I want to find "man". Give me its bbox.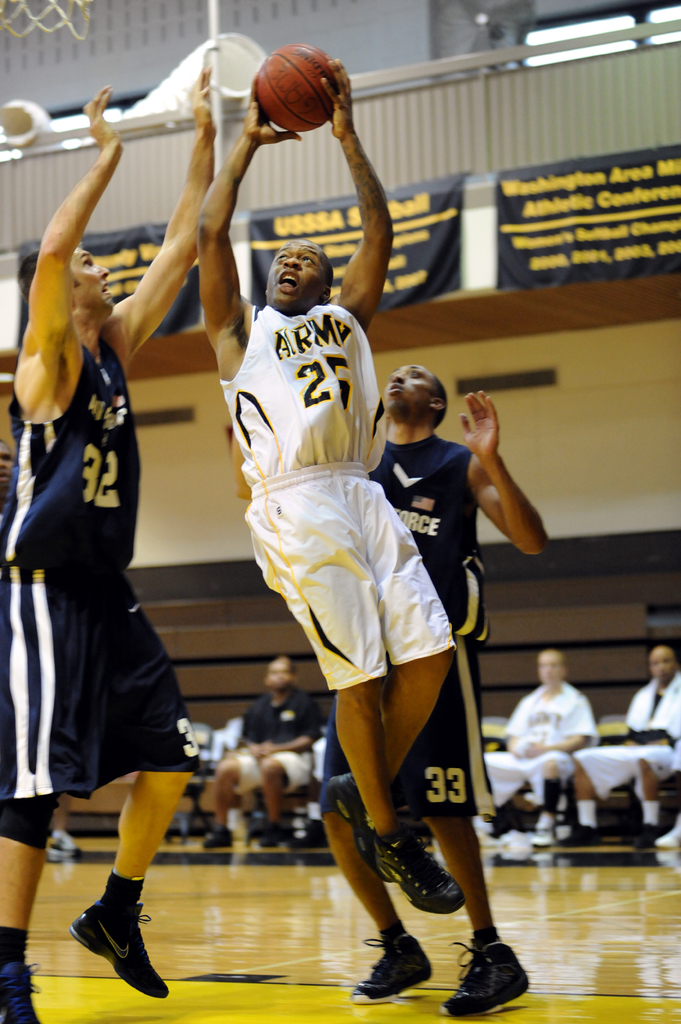
pyautogui.locateOnScreen(0, 52, 226, 1023).
